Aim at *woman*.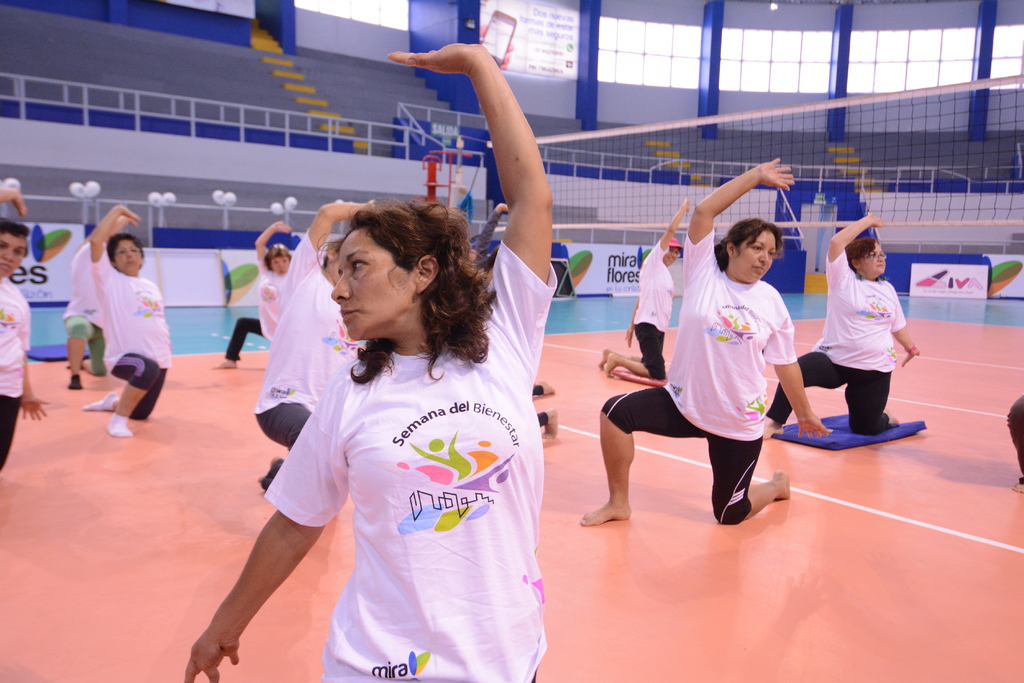
Aimed at 86, 204, 170, 444.
